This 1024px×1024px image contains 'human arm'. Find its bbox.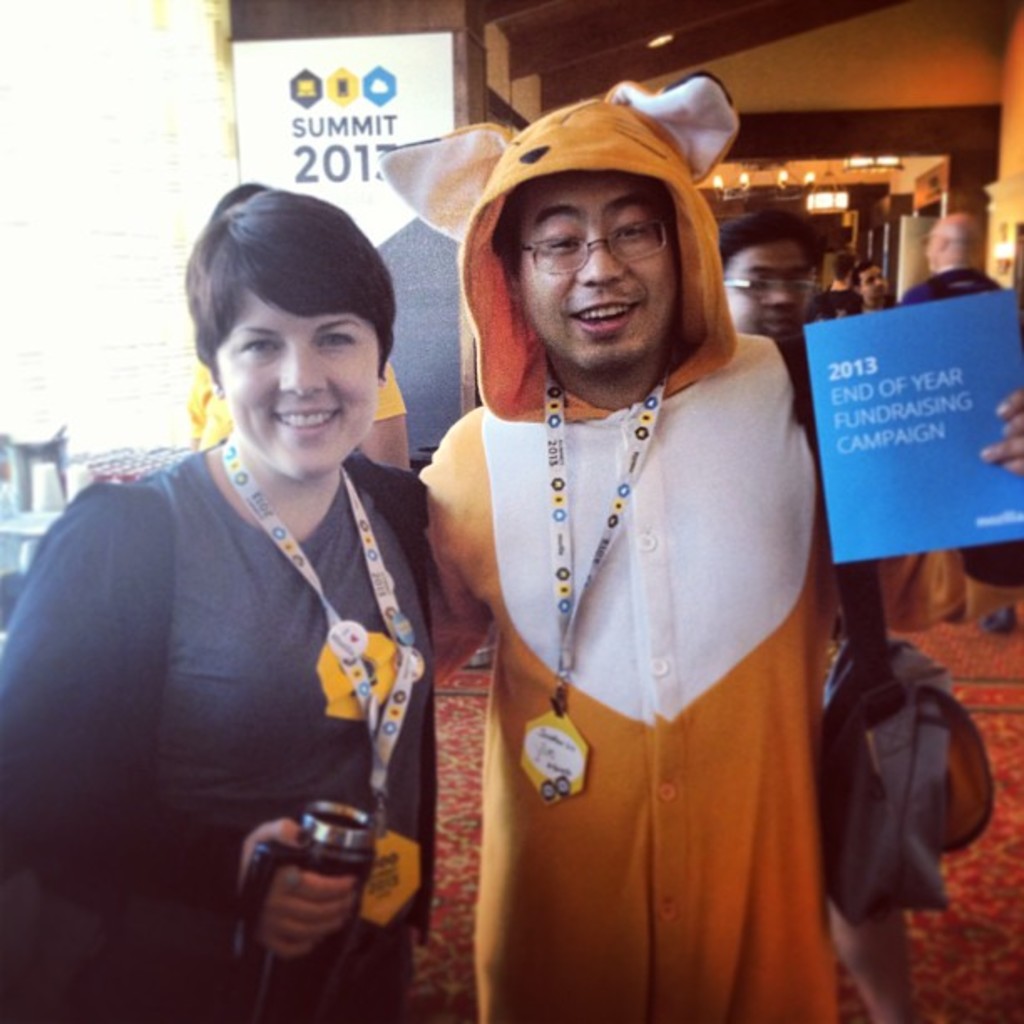
box=[0, 502, 336, 975].
